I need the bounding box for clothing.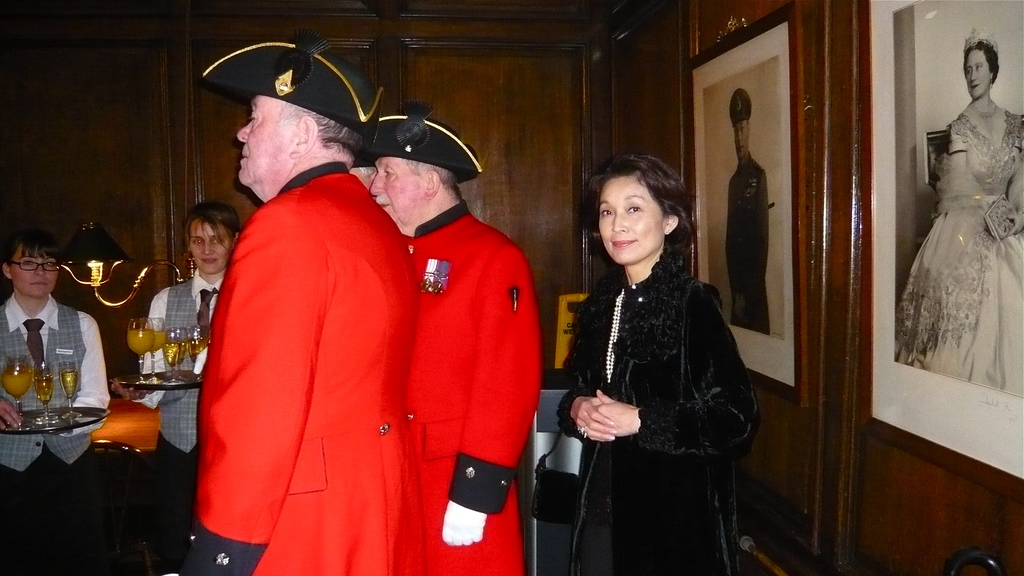
Here it is: rect(0, 291, 108, 575).
